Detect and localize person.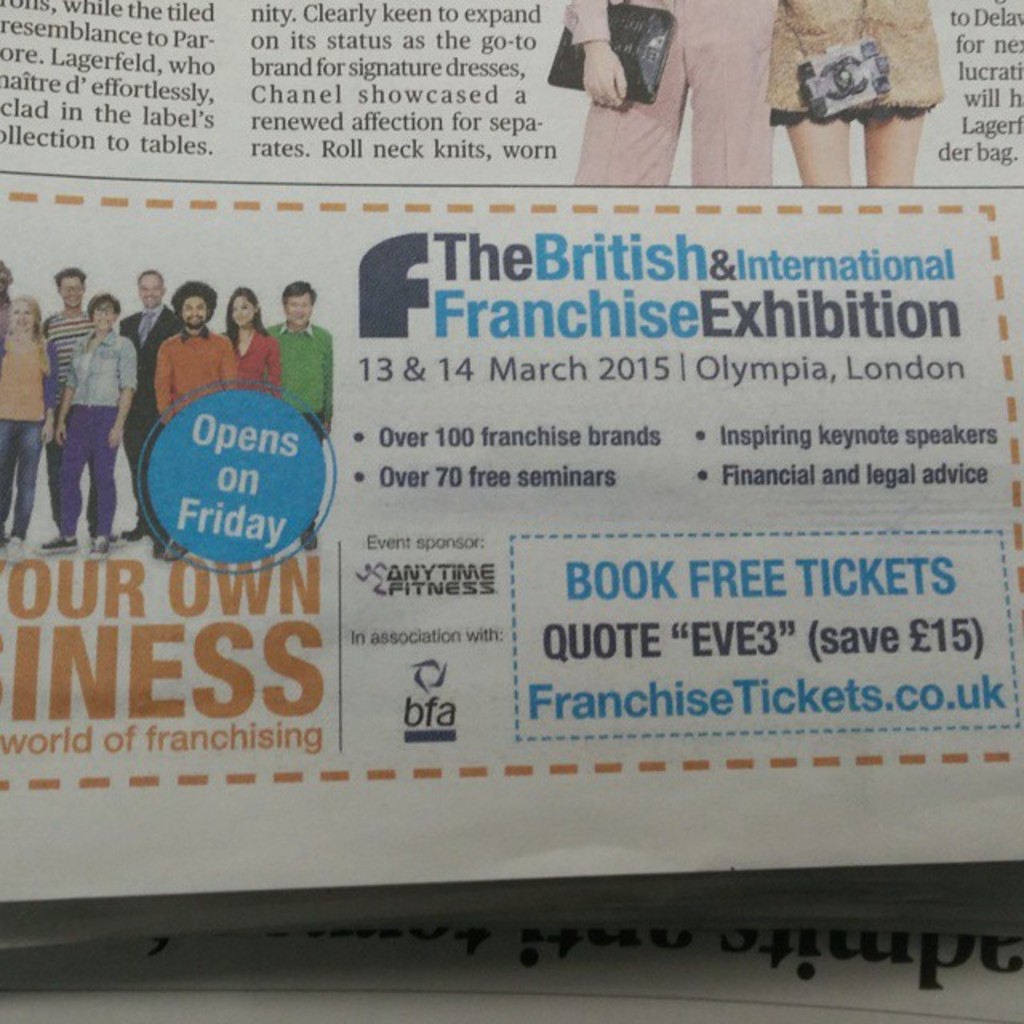
Localized at [190, 288, 310, 419].
